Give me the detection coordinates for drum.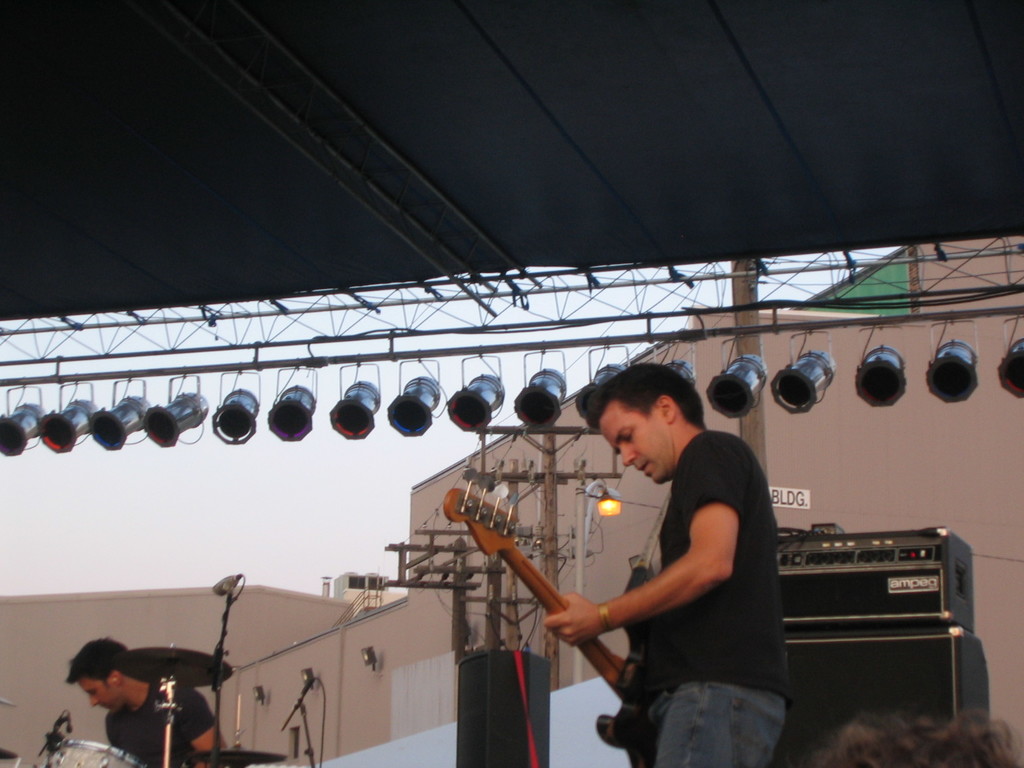
bbox(57, 742, 163, 767).
